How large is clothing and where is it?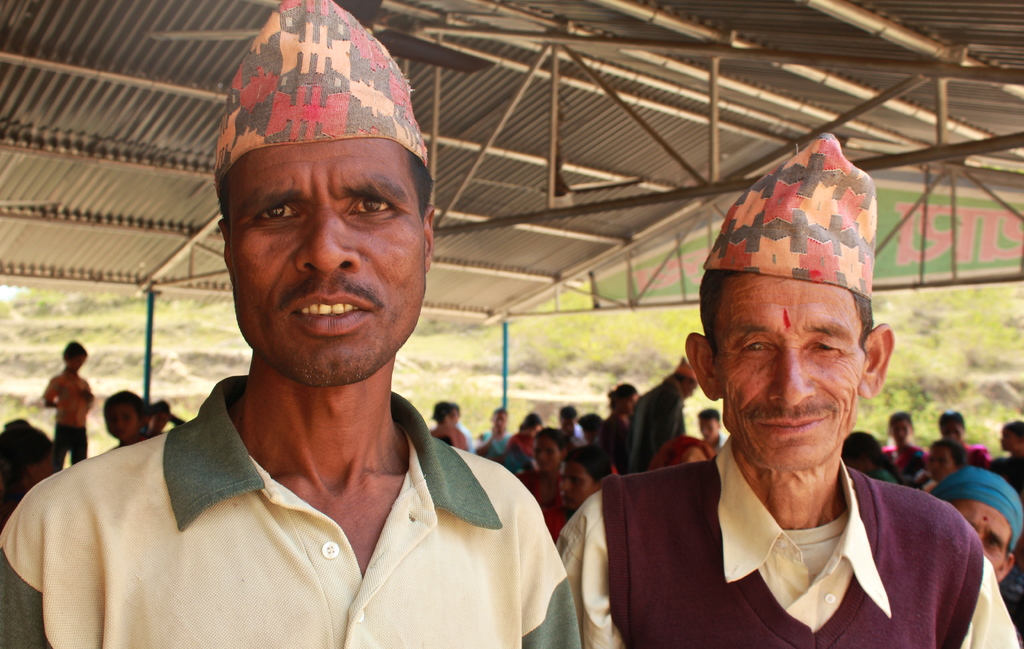
Bounding box: detection(883, 447, 923, 464).
